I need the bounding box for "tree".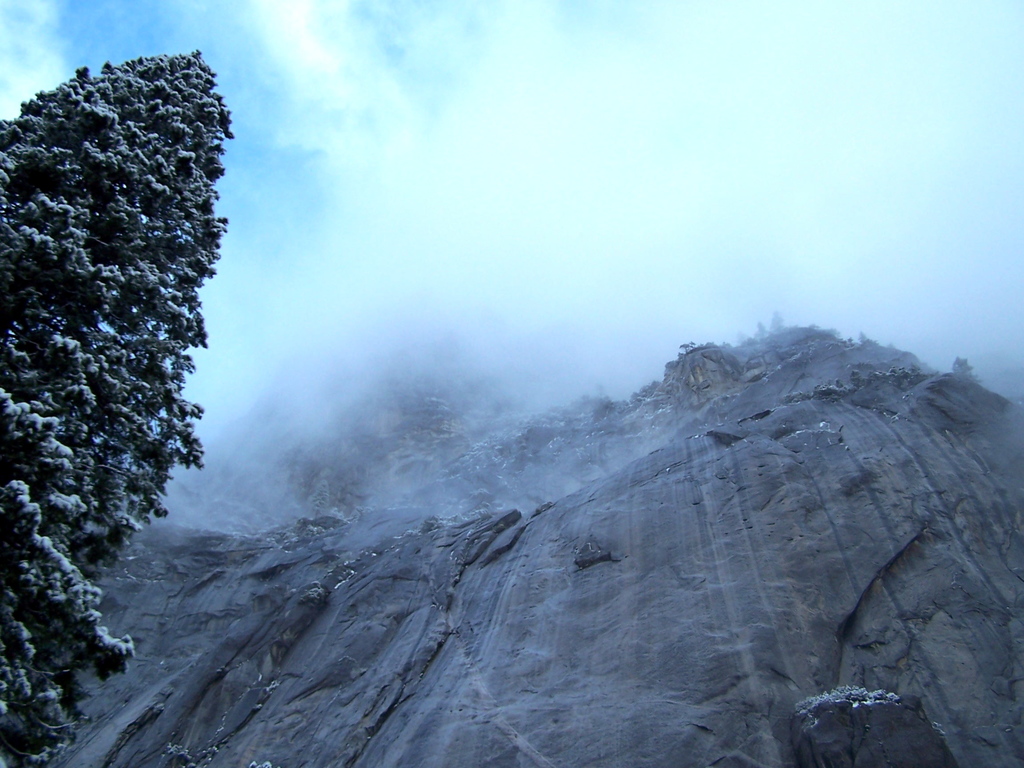
Here it is: pyautogui.locateOnScreen(0, 45, 233, 757).
